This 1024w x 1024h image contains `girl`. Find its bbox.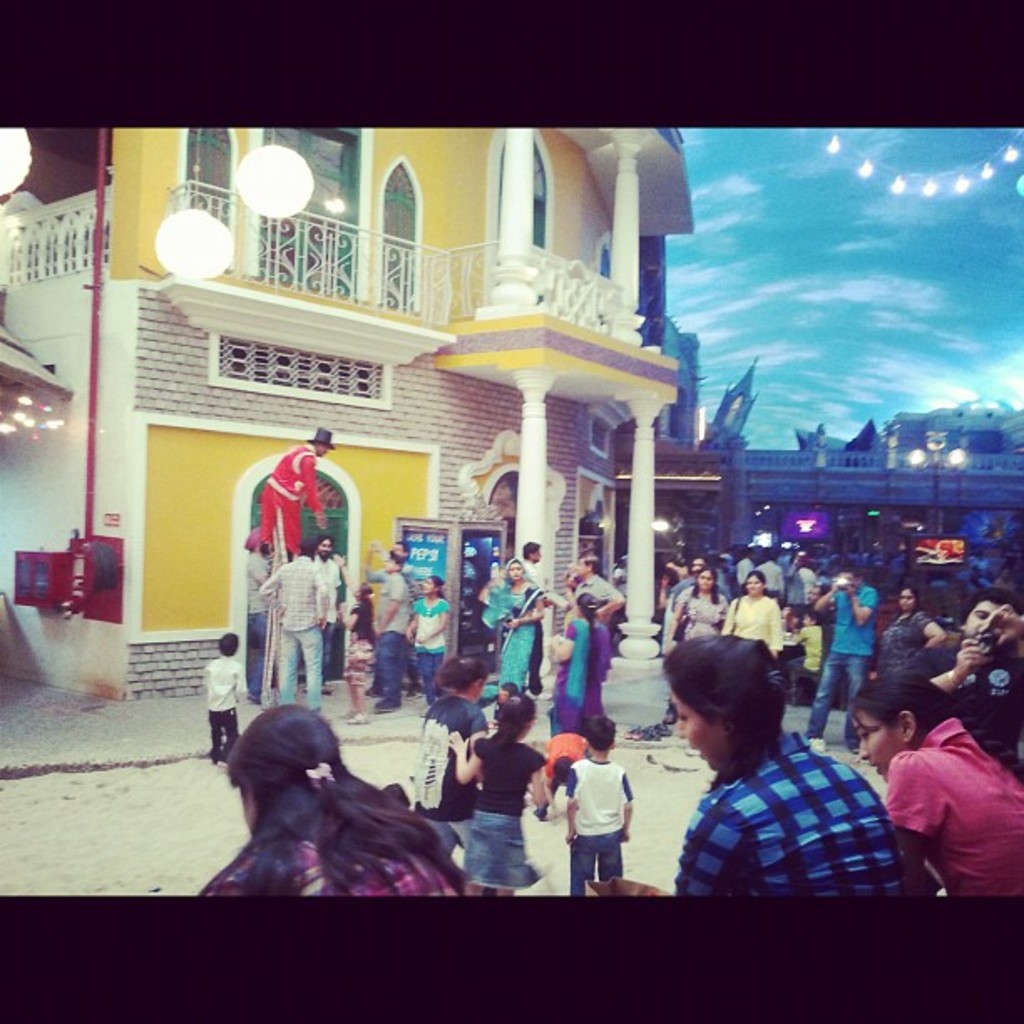
select_region(402, 574, 450, 721).
